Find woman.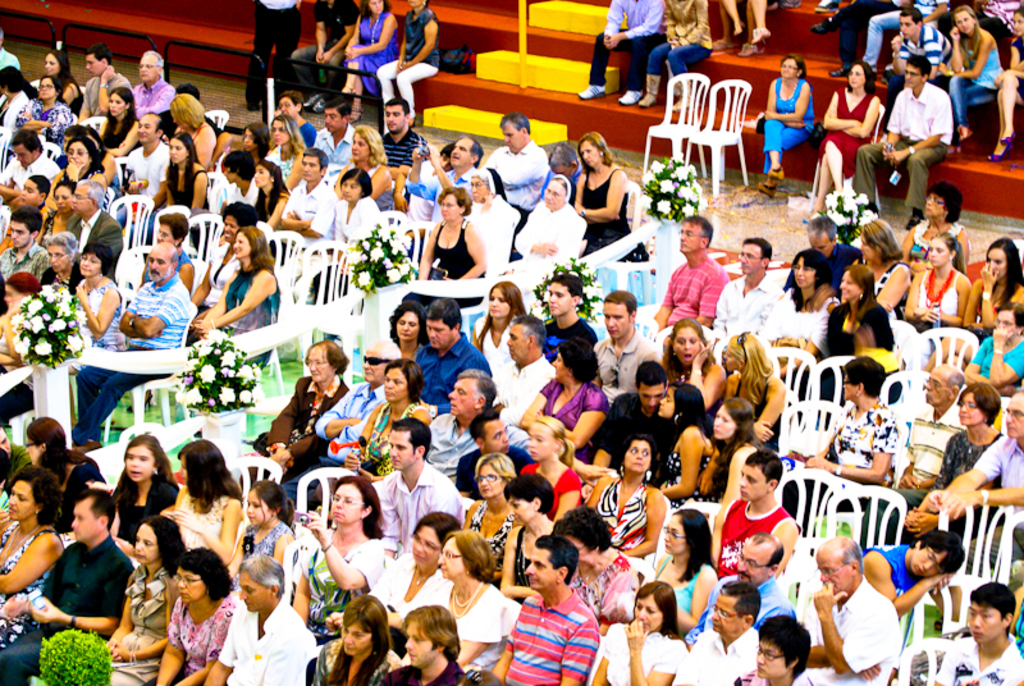
<region>303, 586, 392, 685</region>.
